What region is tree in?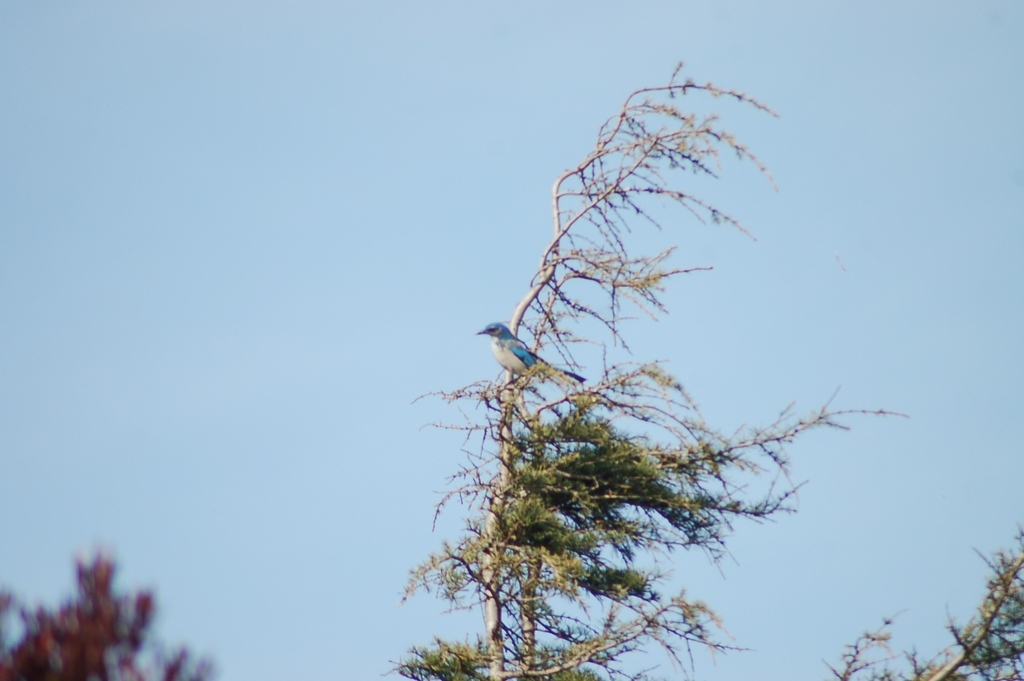
<region>0, 551, 221, 680</region>.
